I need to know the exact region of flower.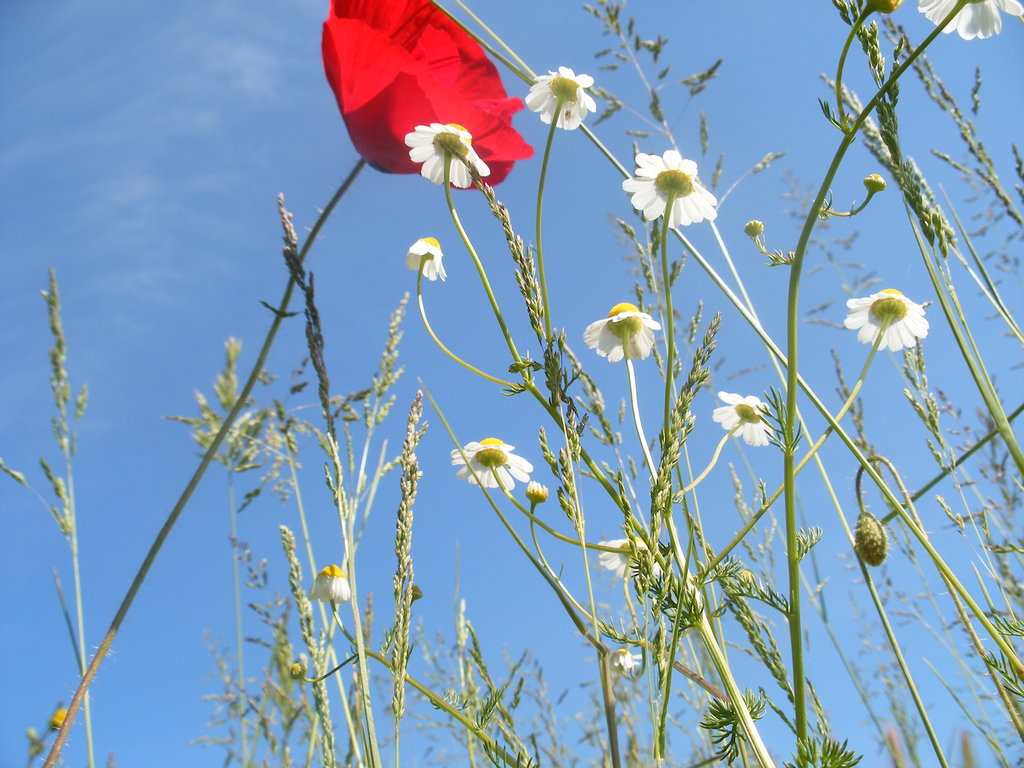
Region: x1=445, y1=434, x2=532, y2=484.
